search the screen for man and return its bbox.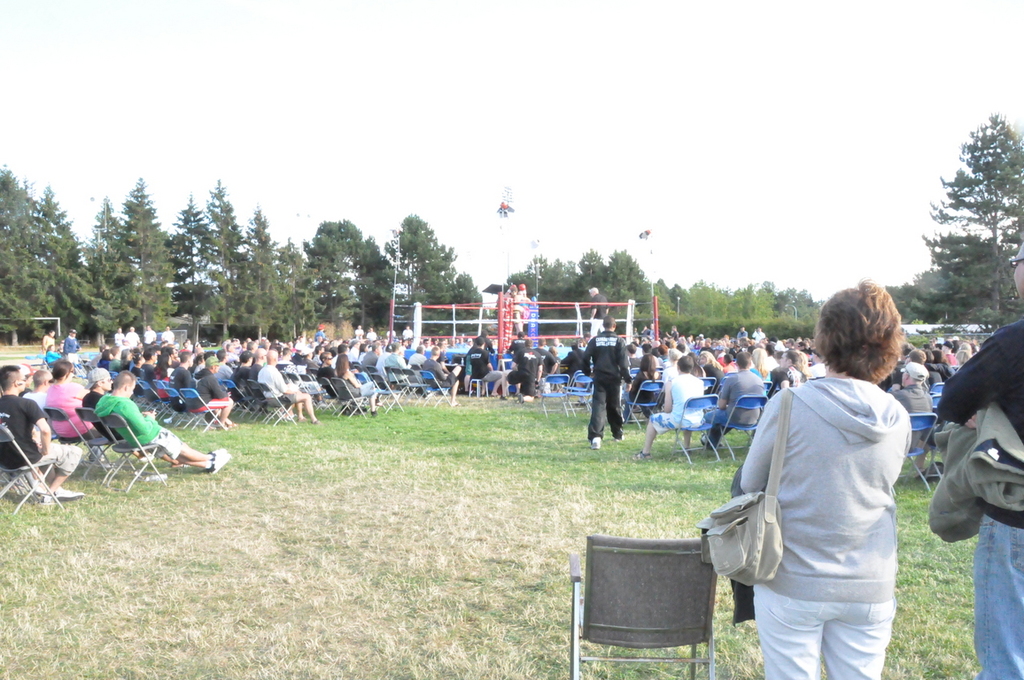
Found: (x1=581, y1=316, x2=649, y2=468).
